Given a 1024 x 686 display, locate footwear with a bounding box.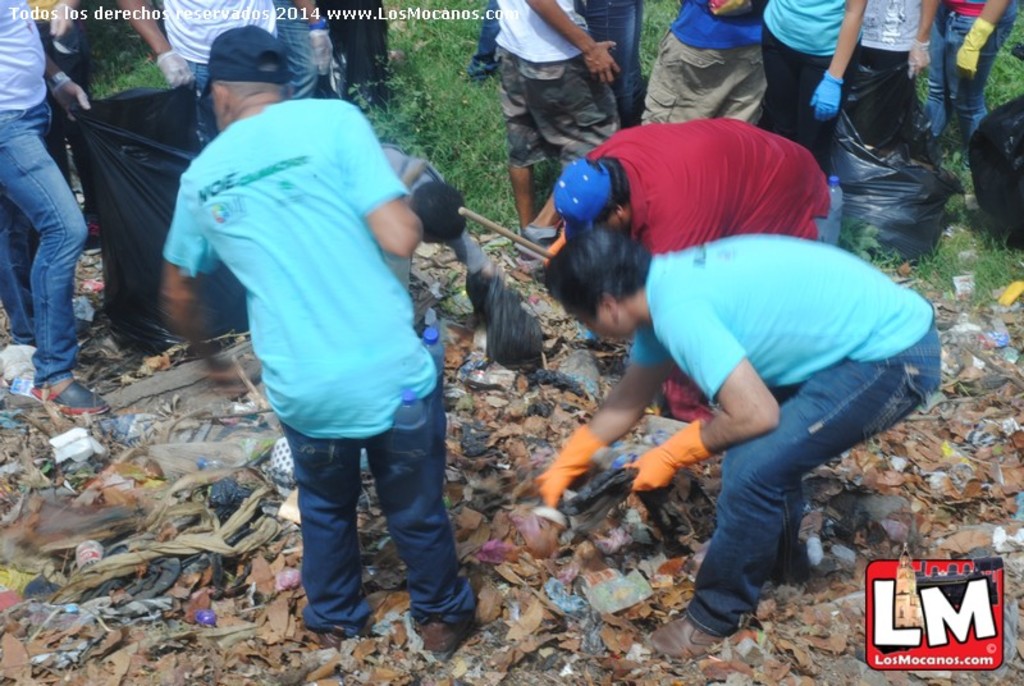
Located: (left=316, top=614, right=366, bottom=654).
